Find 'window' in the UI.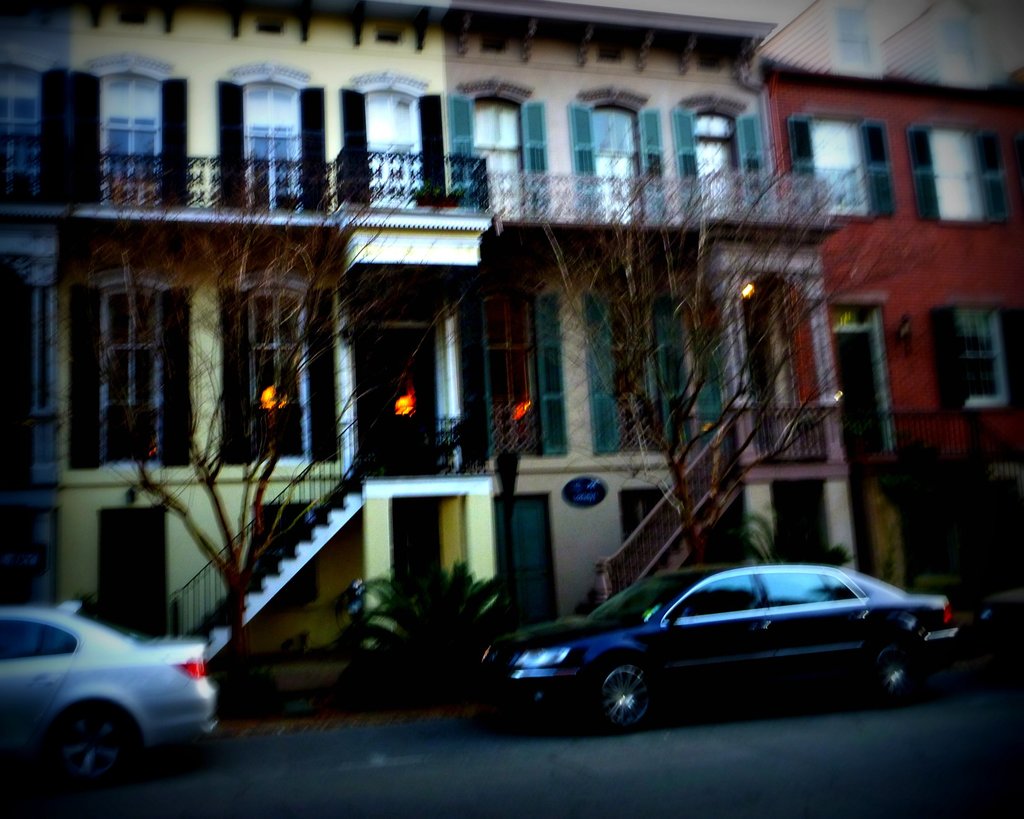
UI element at l=786, t=111, r=897, b=215.
